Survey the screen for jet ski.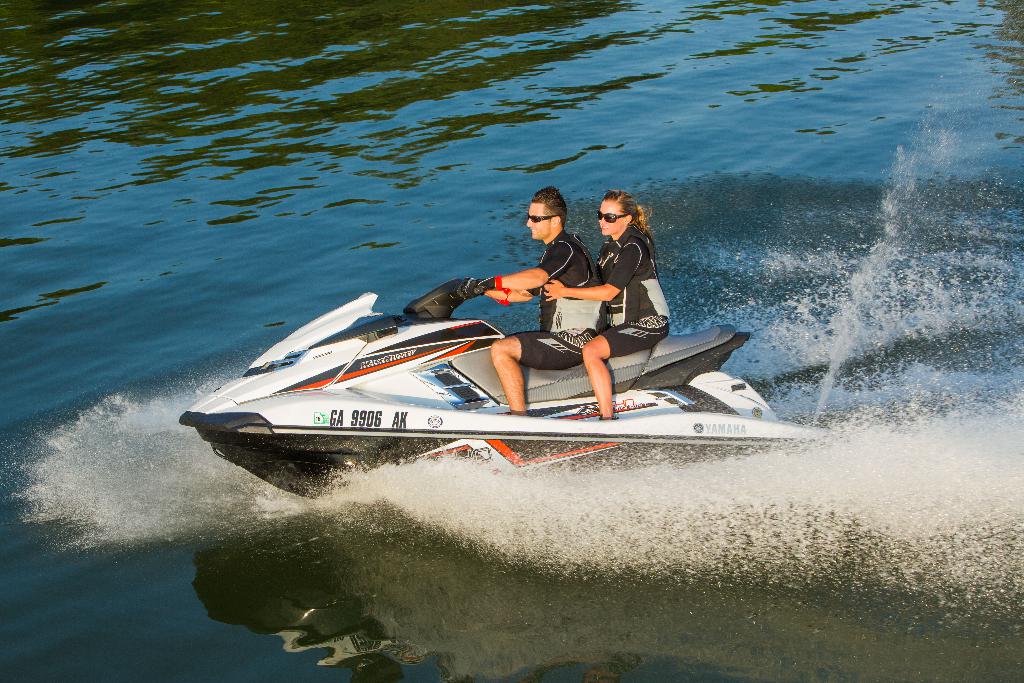
Survey found: {"x1": 172, "y1": 272, "x2": 829, "y2": 504}.
